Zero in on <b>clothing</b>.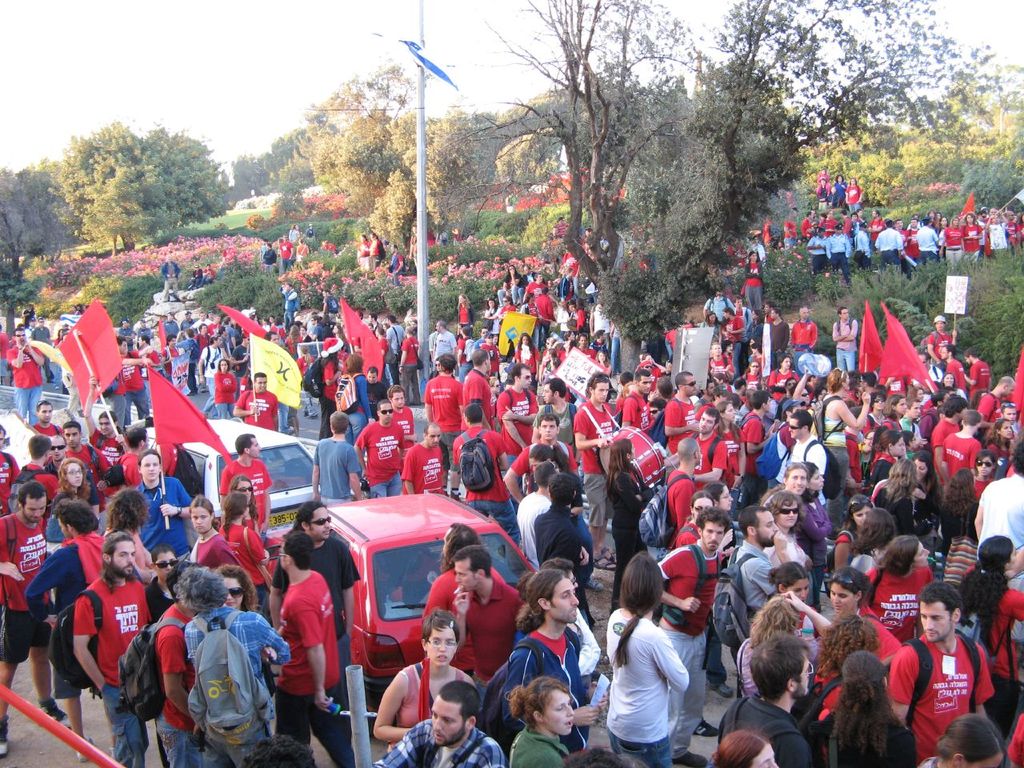
Zeroed in: left=301, top=221, right=318, bottom=246.
